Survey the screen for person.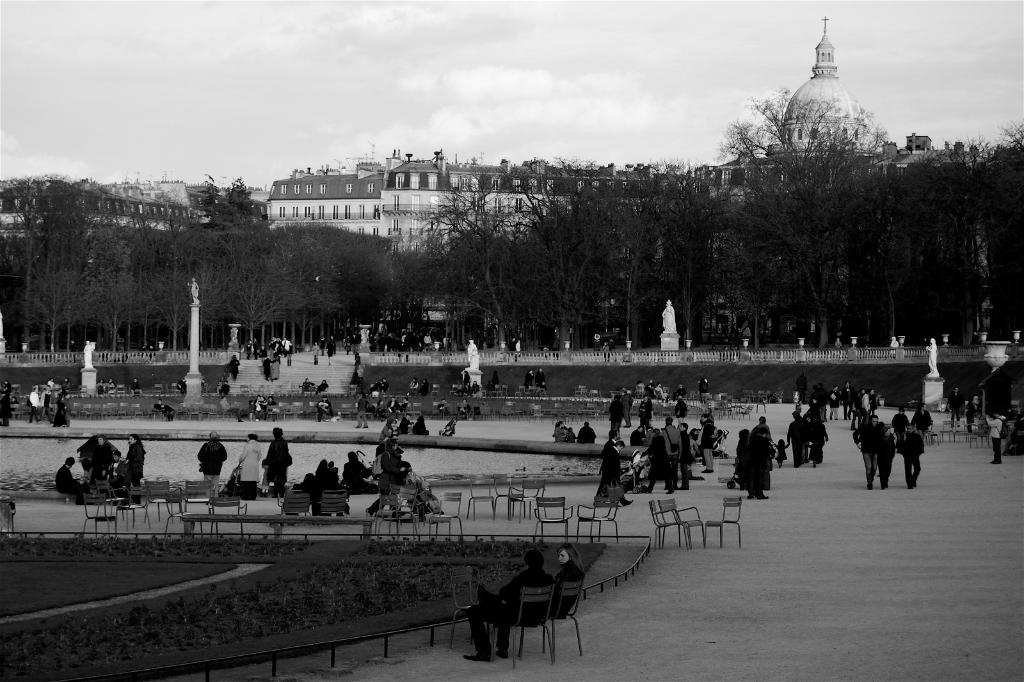
Survey found: 986/413/1005/464.
